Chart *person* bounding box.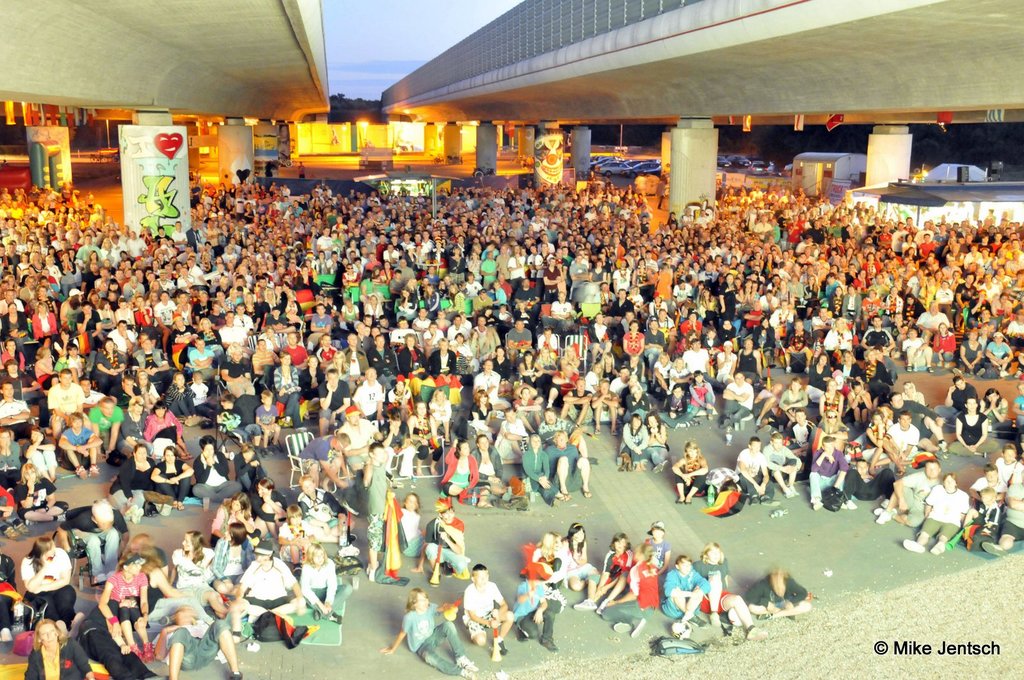
Charted: {"x1": 214, "y1": 271, "x2": 231, "y2": 294}.
